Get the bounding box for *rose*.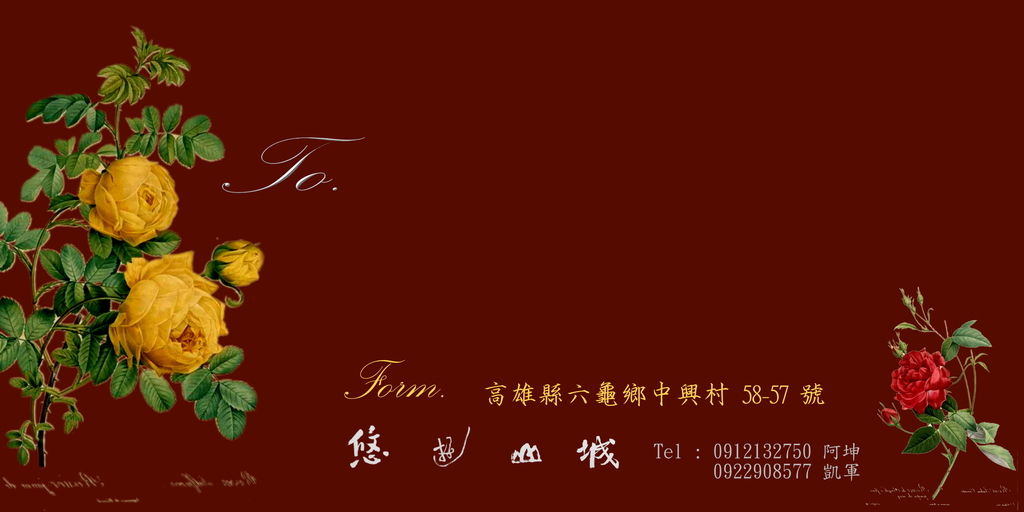
[884,405,899,424].
